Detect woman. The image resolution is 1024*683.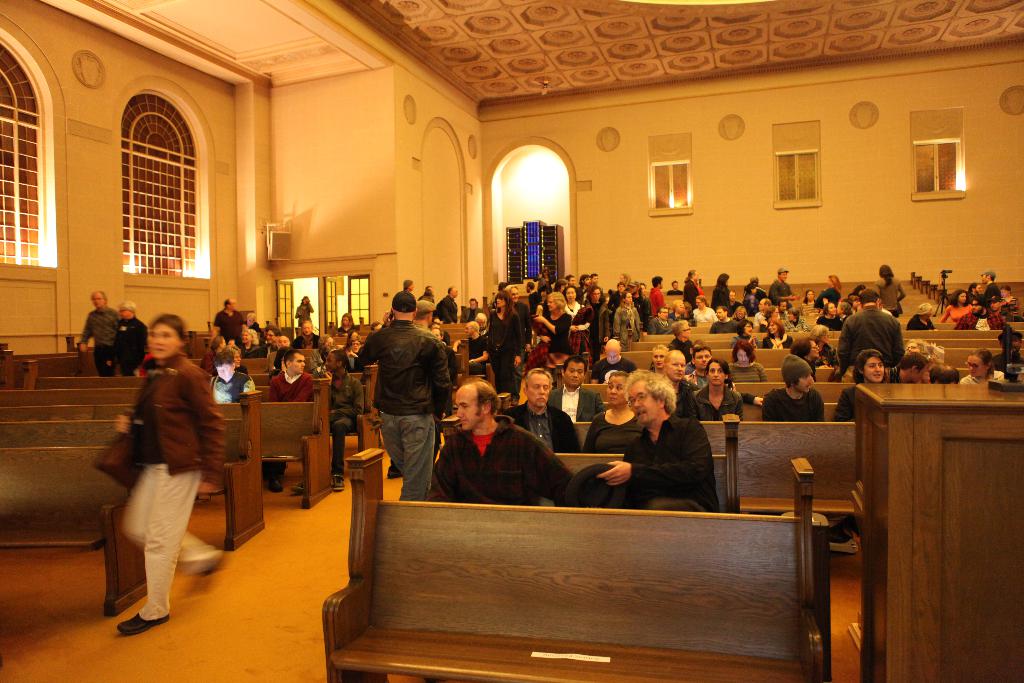
locate(712, 274, 728, 312).
